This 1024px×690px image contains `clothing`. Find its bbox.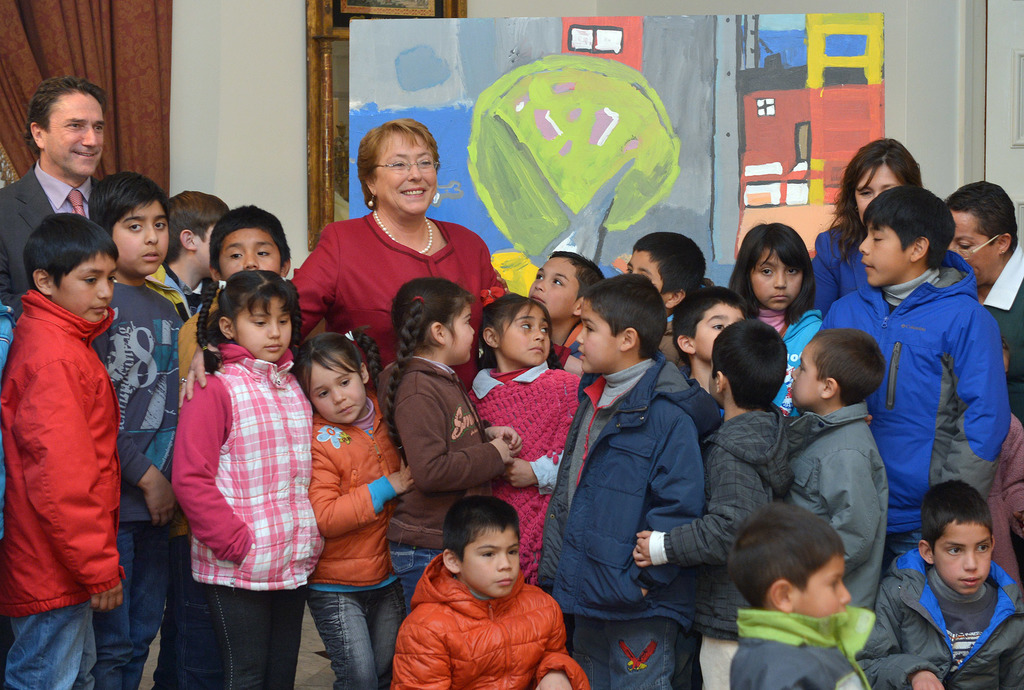
x1=176, y1=293, x2=228, y2=390.
